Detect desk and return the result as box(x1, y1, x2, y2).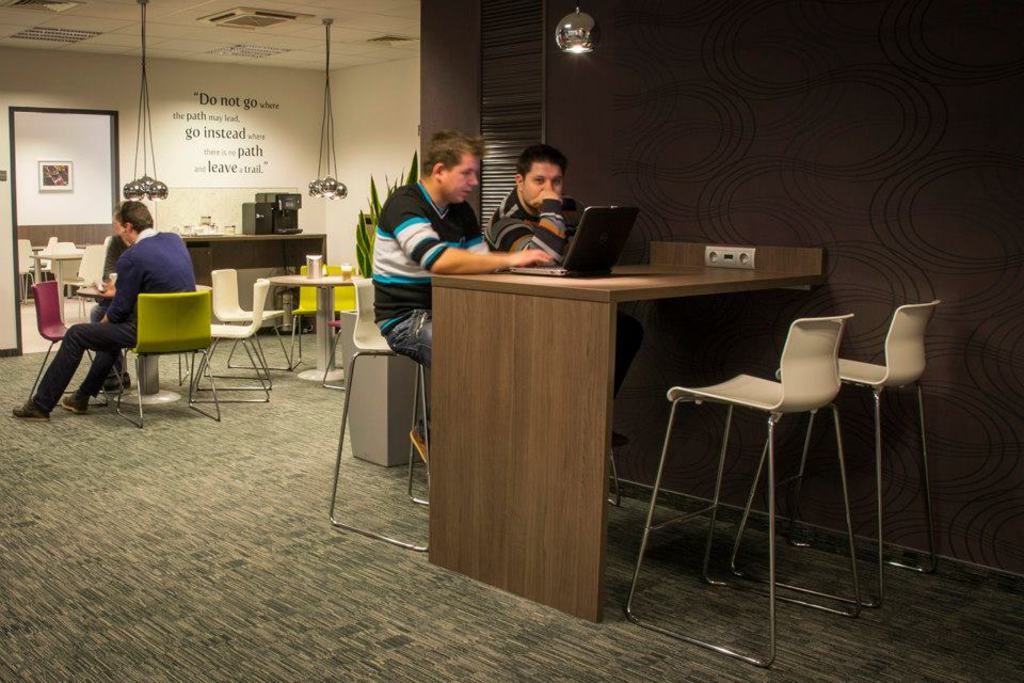
box(182, 234, 330, 287).
